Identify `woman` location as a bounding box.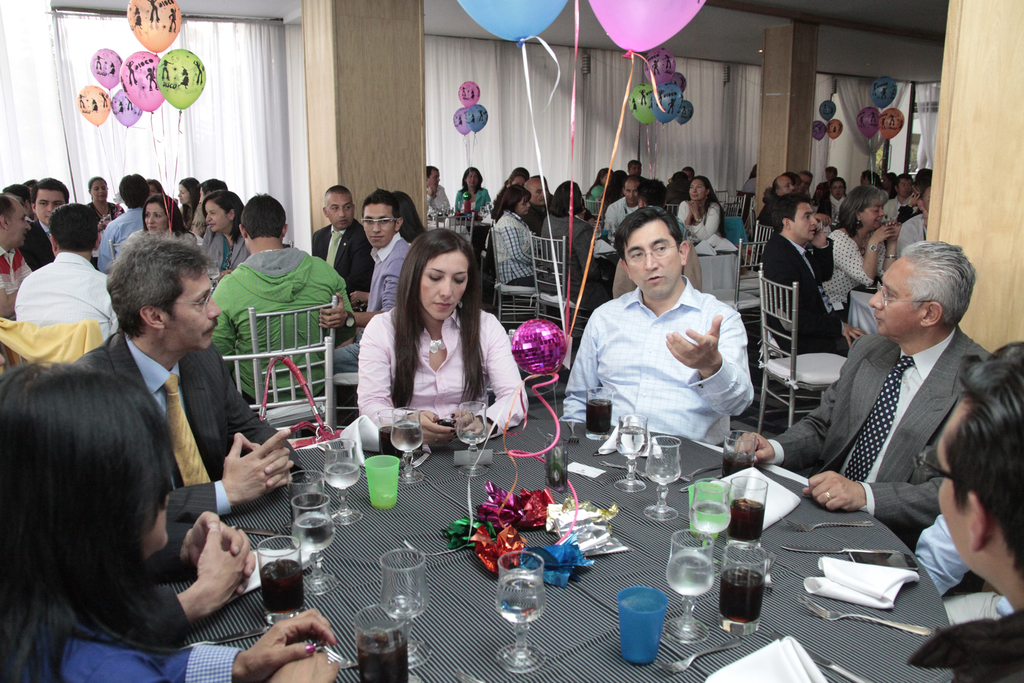
[89, 174, 124, 227].
